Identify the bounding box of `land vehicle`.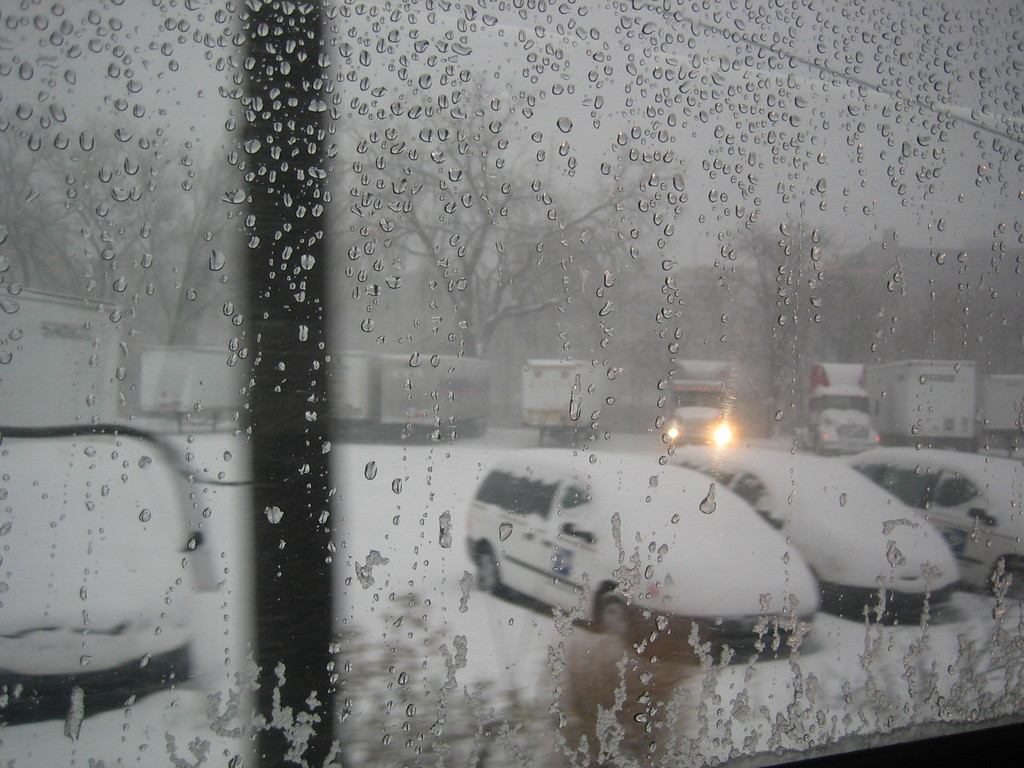
box(666, 362, 739, 445).
